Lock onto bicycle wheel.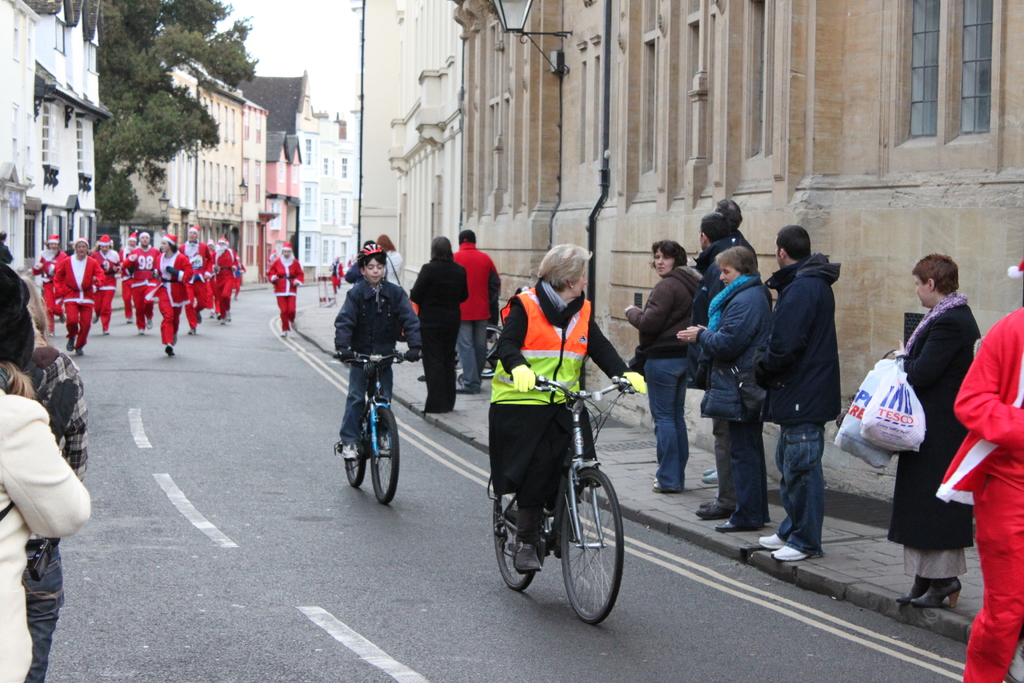
Locked: locate(489, 469, 543, 589).
